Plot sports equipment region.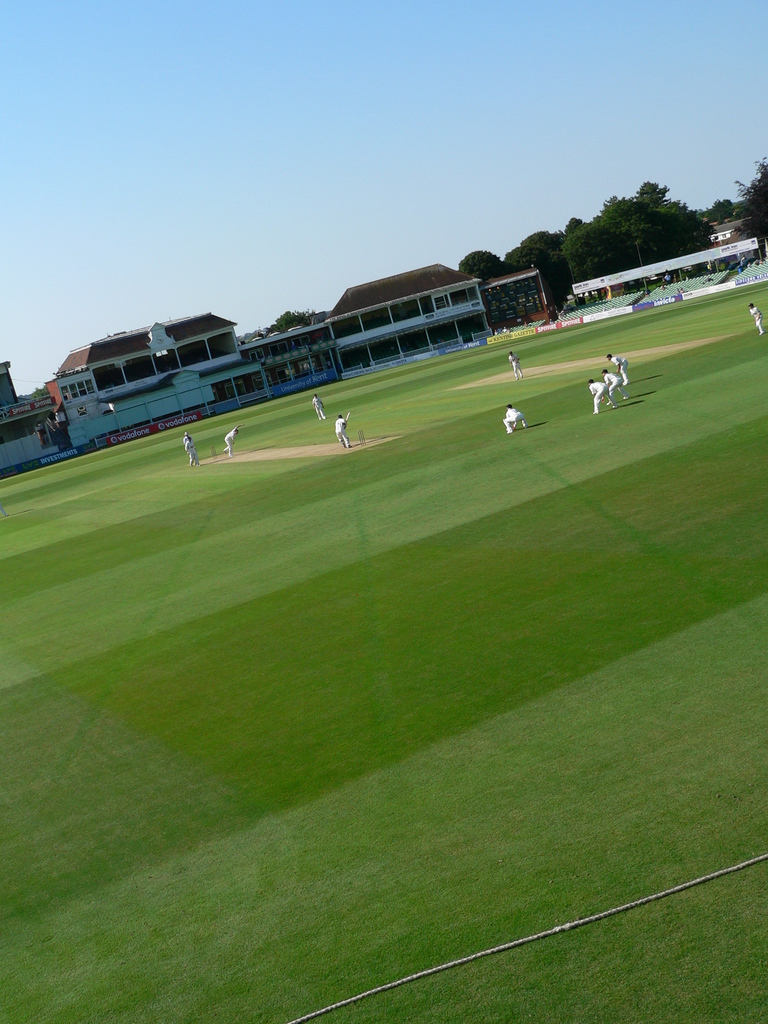
Plotted at <region>359, 431, 367, 449</region>.
